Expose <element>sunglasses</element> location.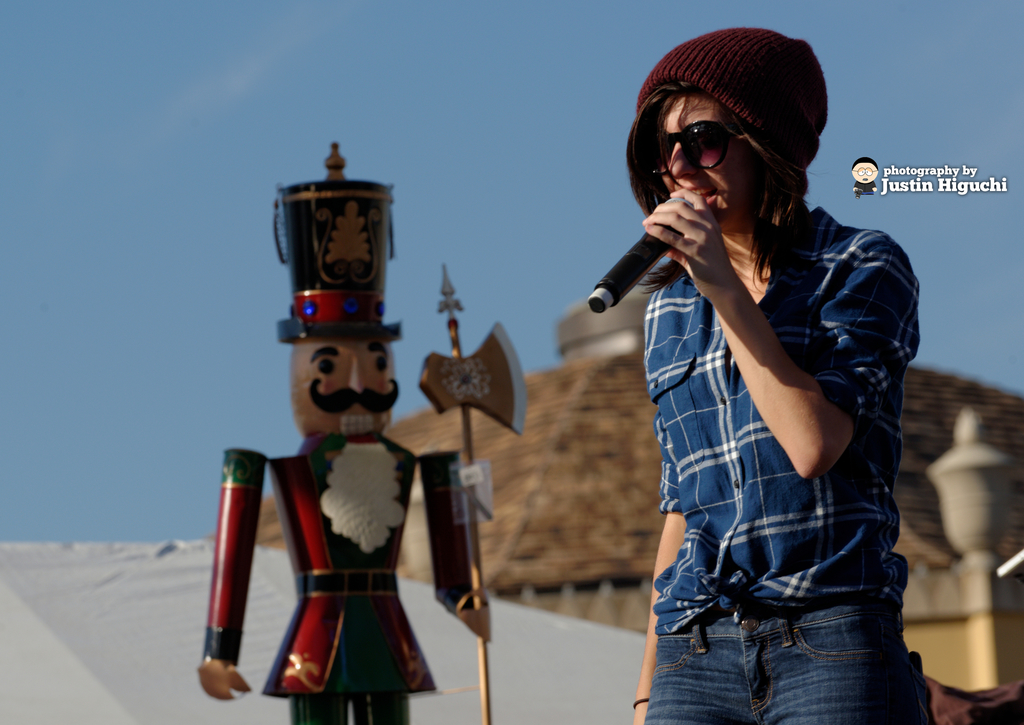
Exposed at pyautogui.locateOnScreen(644, 119, 750, 176).
